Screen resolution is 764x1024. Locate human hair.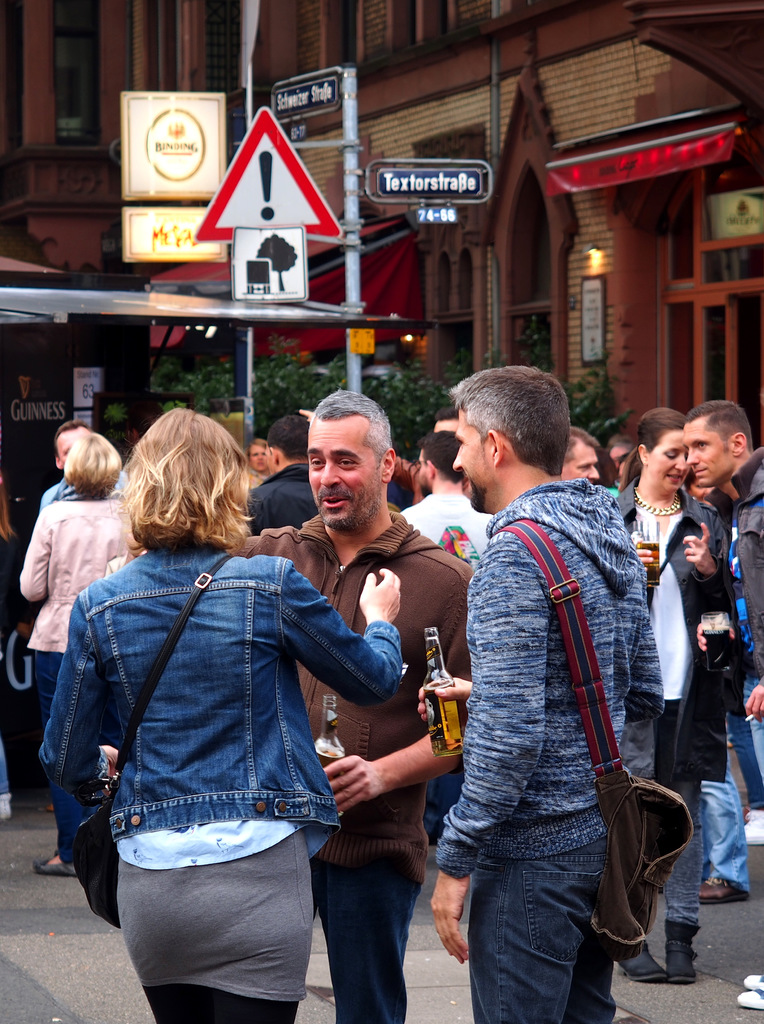
[616, 405, 687, 498].
